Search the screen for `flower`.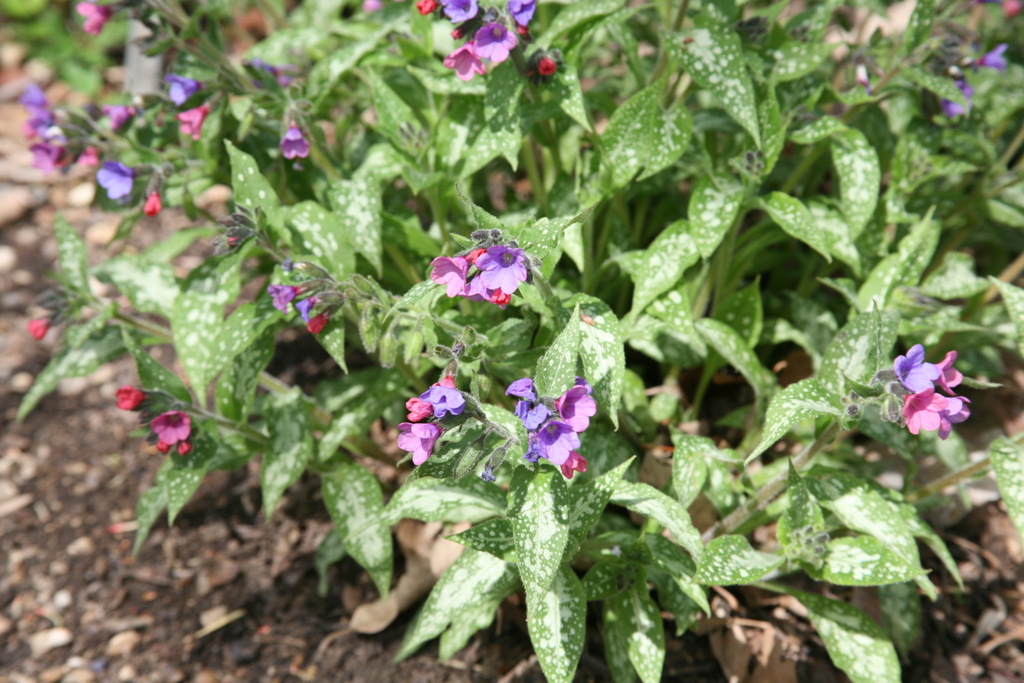
Found at (96, 155, 151, 201).
